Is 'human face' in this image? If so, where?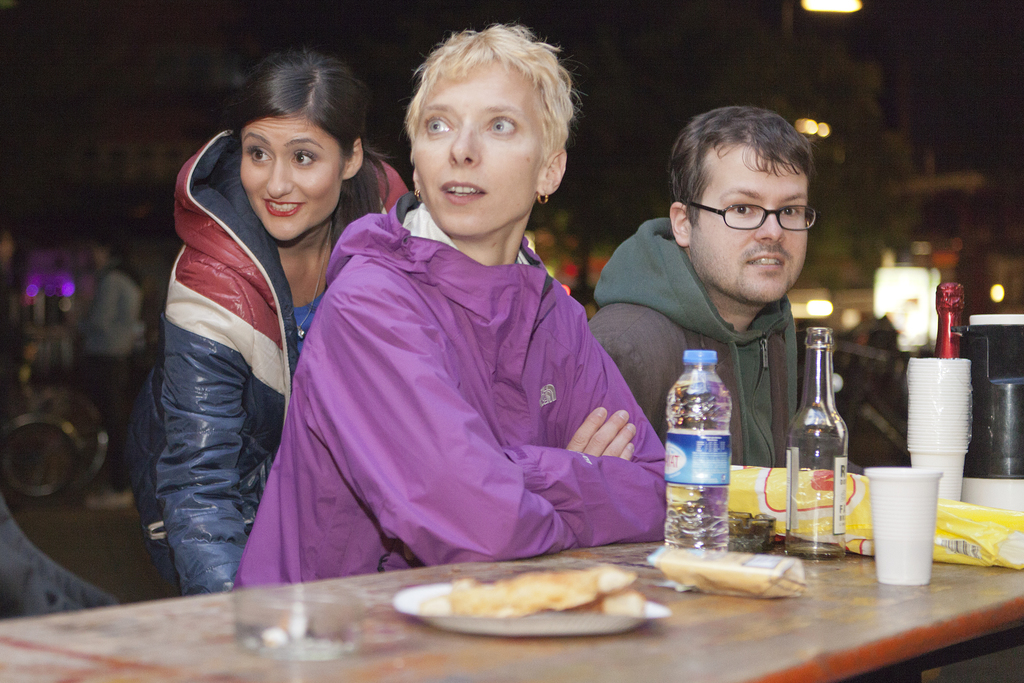
Yes, at x1=691, y1=144, x2=809, y2=306.
